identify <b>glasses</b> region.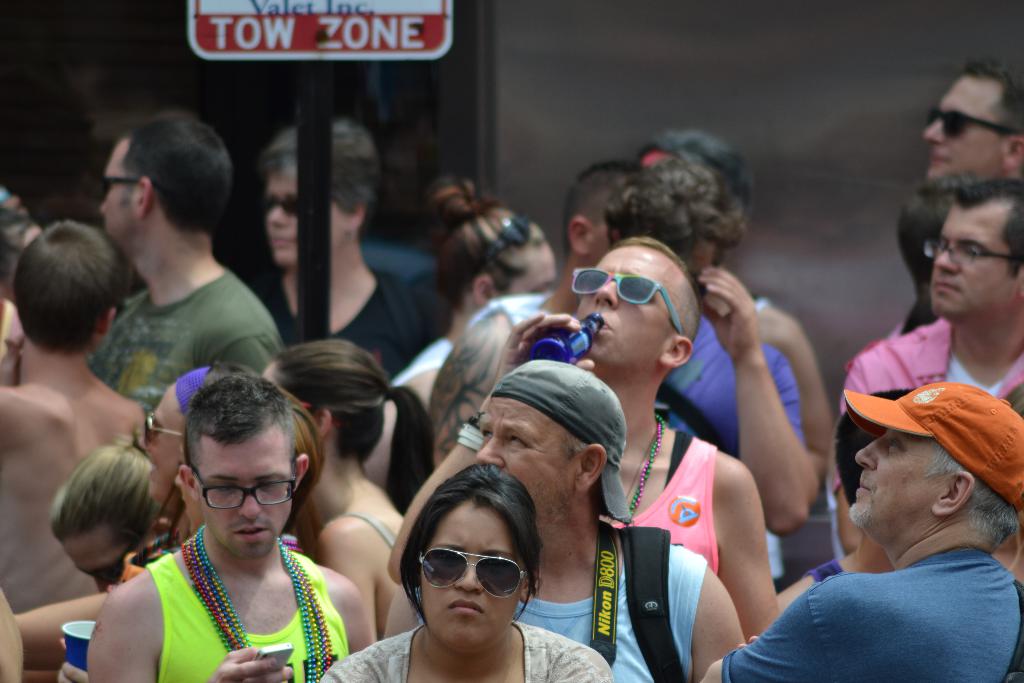
Region: [92,167,150,202].
